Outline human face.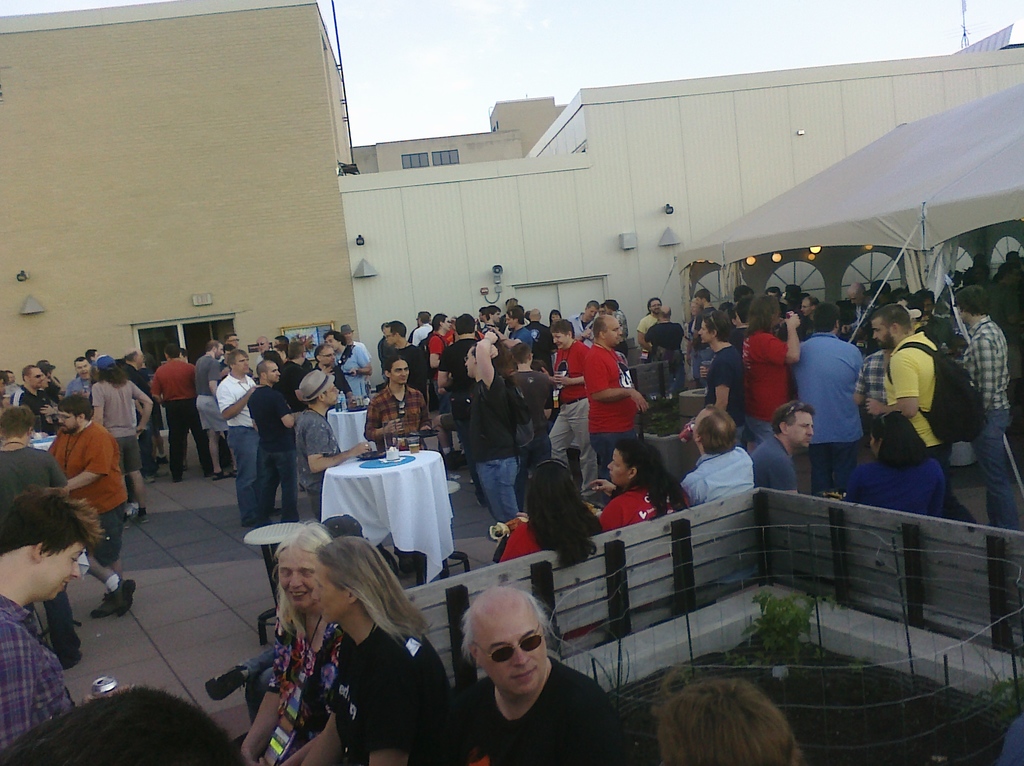
Outline: bbox(847, 290, 863, 313).
